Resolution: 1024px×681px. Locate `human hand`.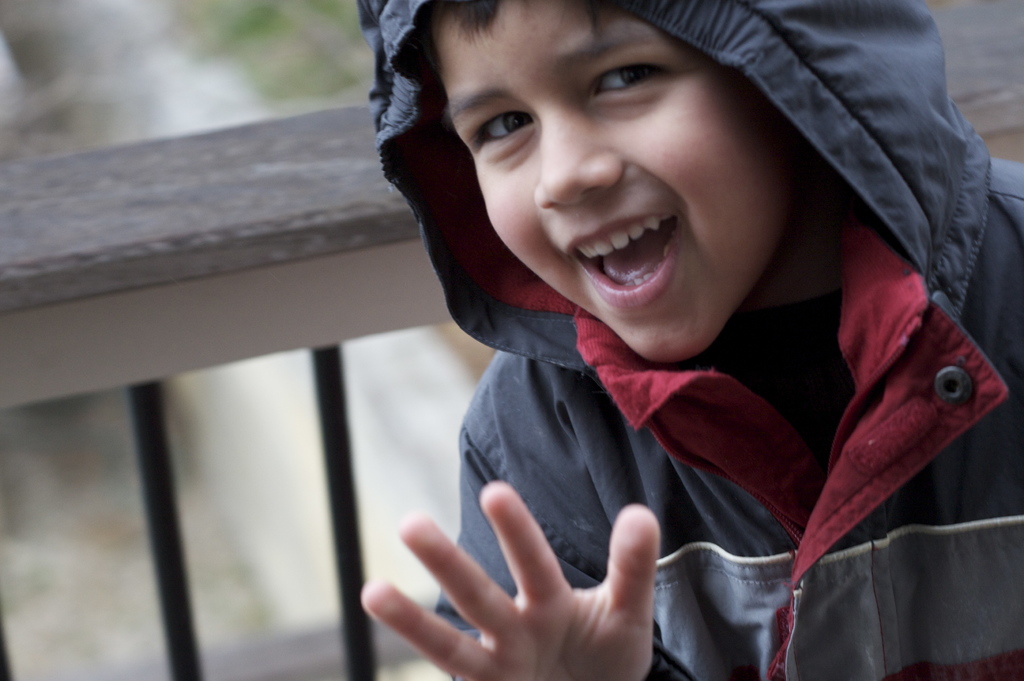
bbox=(356, 476, 662, 680).
